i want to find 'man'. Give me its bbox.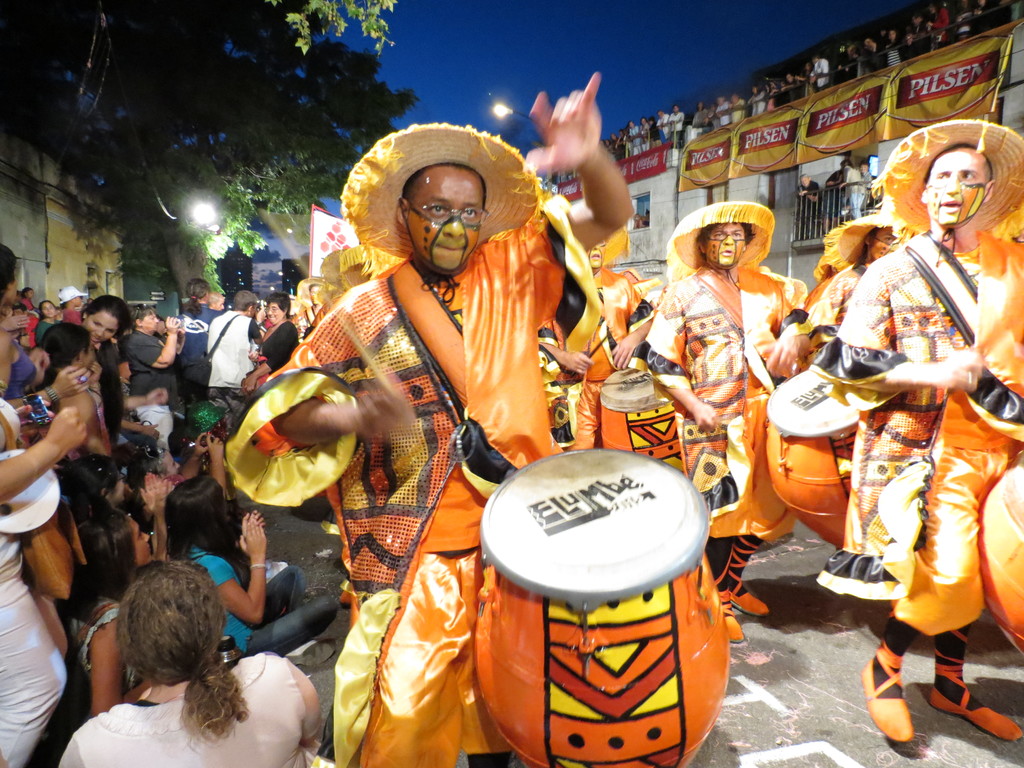
left=204, top=287, right=273, bottom=407.
